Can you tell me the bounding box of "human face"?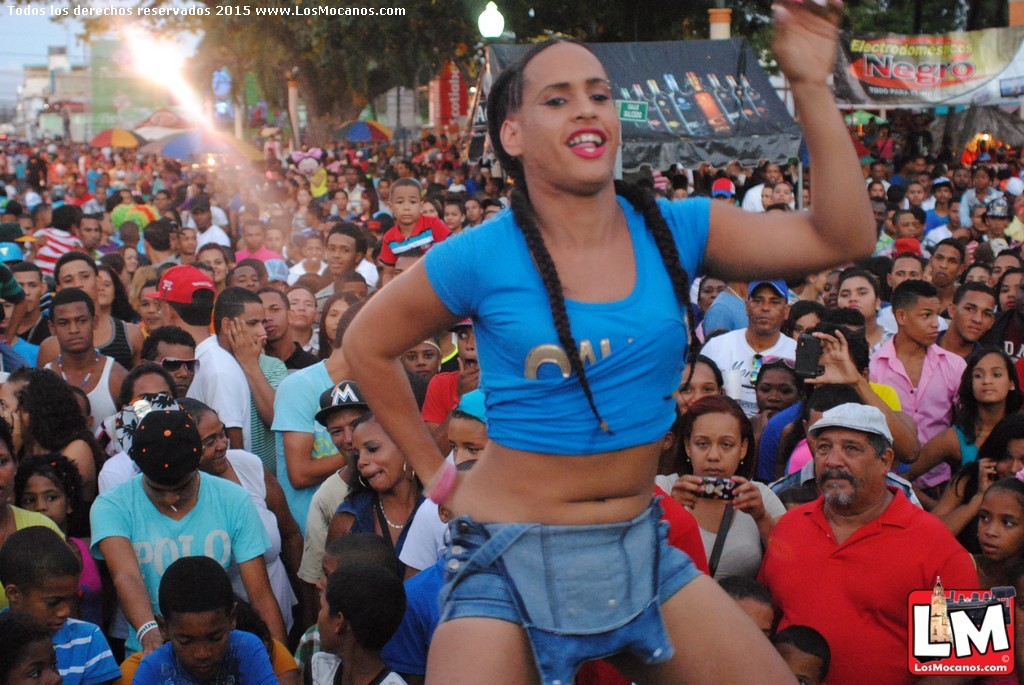
box=[406, 342, 434, 365].
